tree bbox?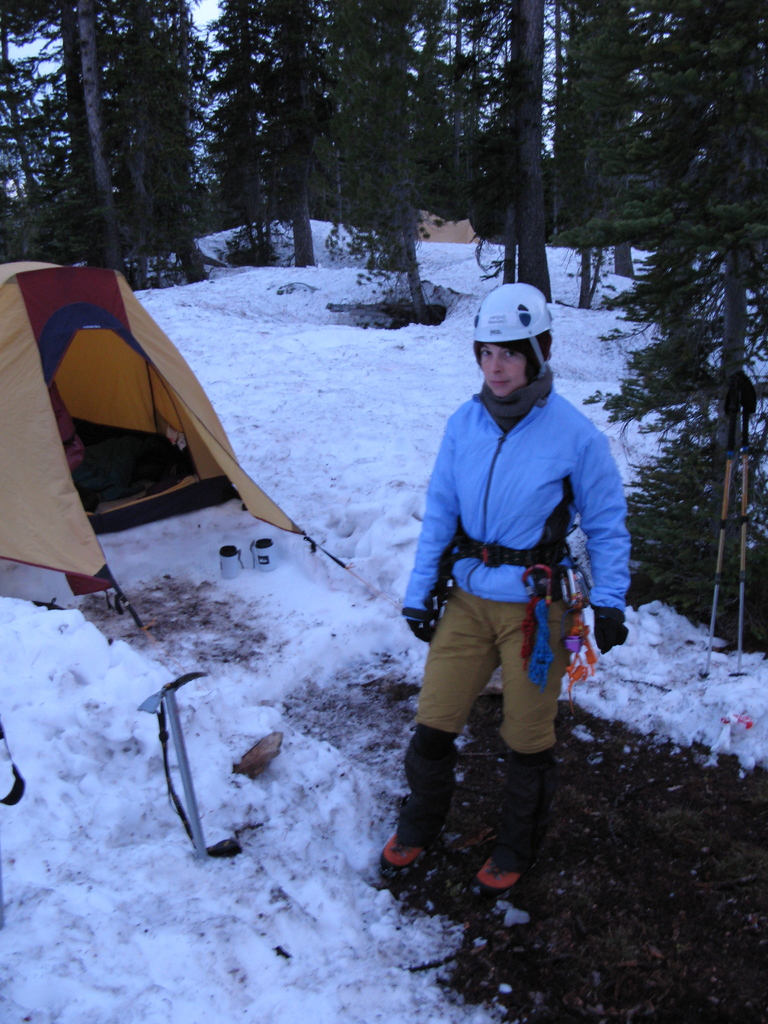
detection(0, 0, 214, 288)
